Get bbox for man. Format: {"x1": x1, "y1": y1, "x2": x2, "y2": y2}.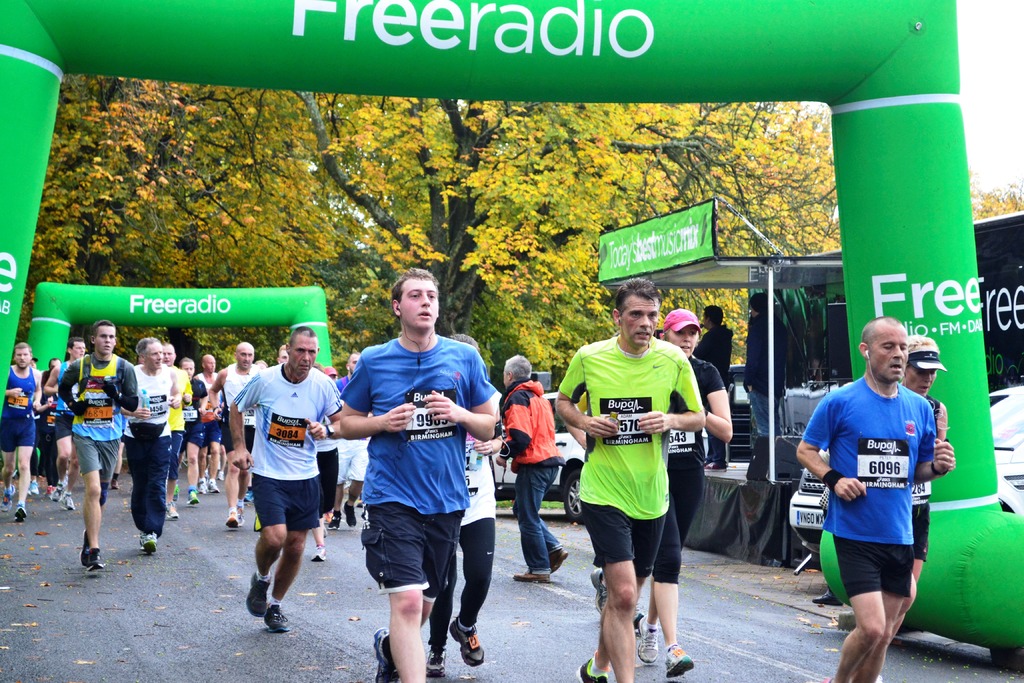
{"x1": 423, "y1": 331, "x2": 504, "y2": 682}.
